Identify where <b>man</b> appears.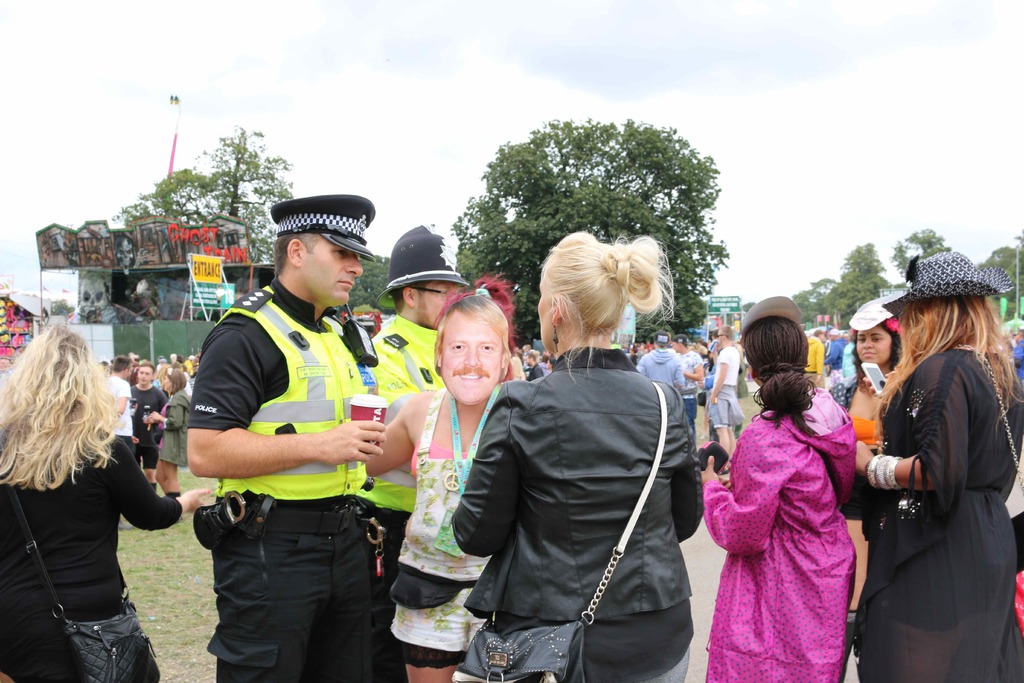
Appears at region(826, 329, 842, 390).
